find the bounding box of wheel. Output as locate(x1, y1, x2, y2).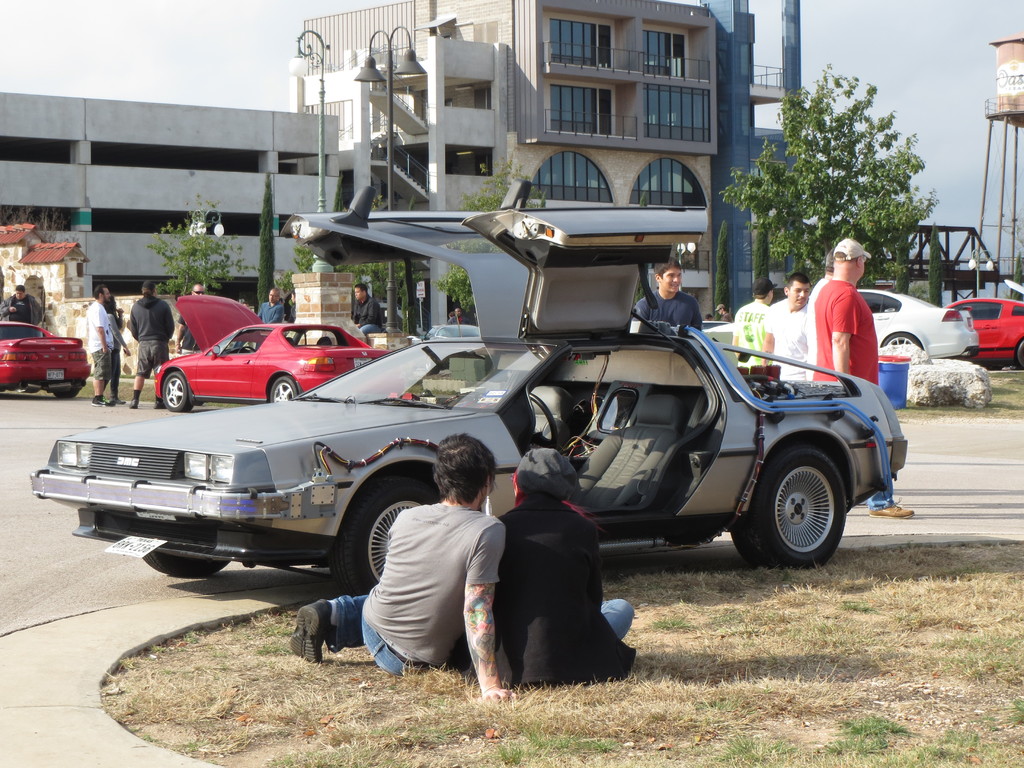
locate(144, 550, 228, 577).
